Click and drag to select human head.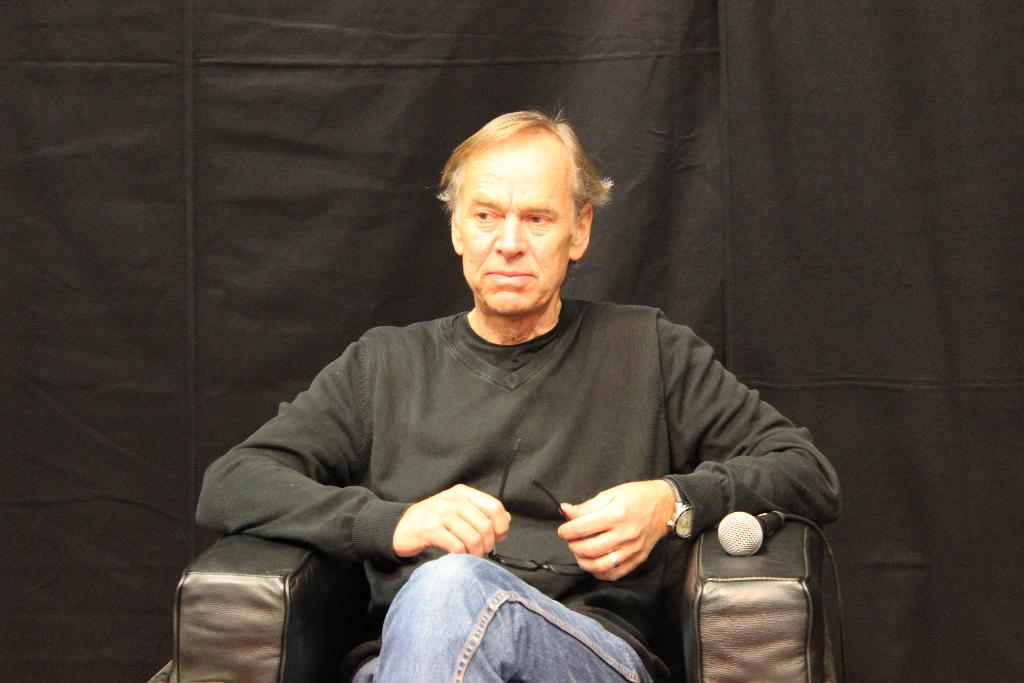
Selection: bbox(431, 105, 610, 330).
